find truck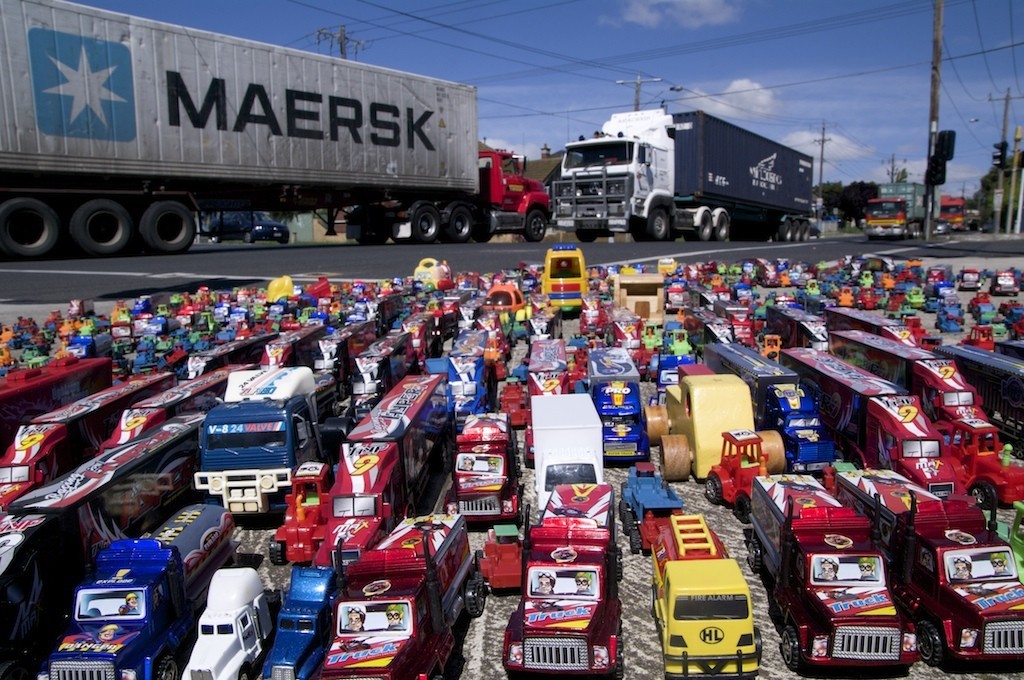
BBox(0, 391, 223, 679)
